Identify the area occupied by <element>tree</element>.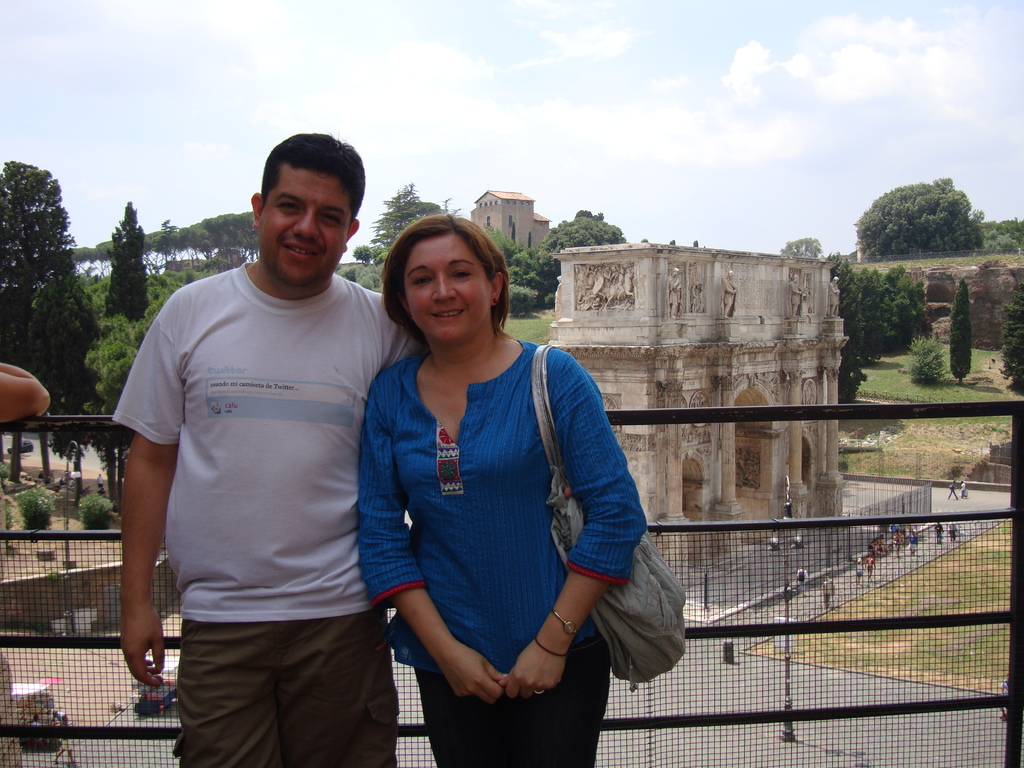
Area: 943/279/973/387.
